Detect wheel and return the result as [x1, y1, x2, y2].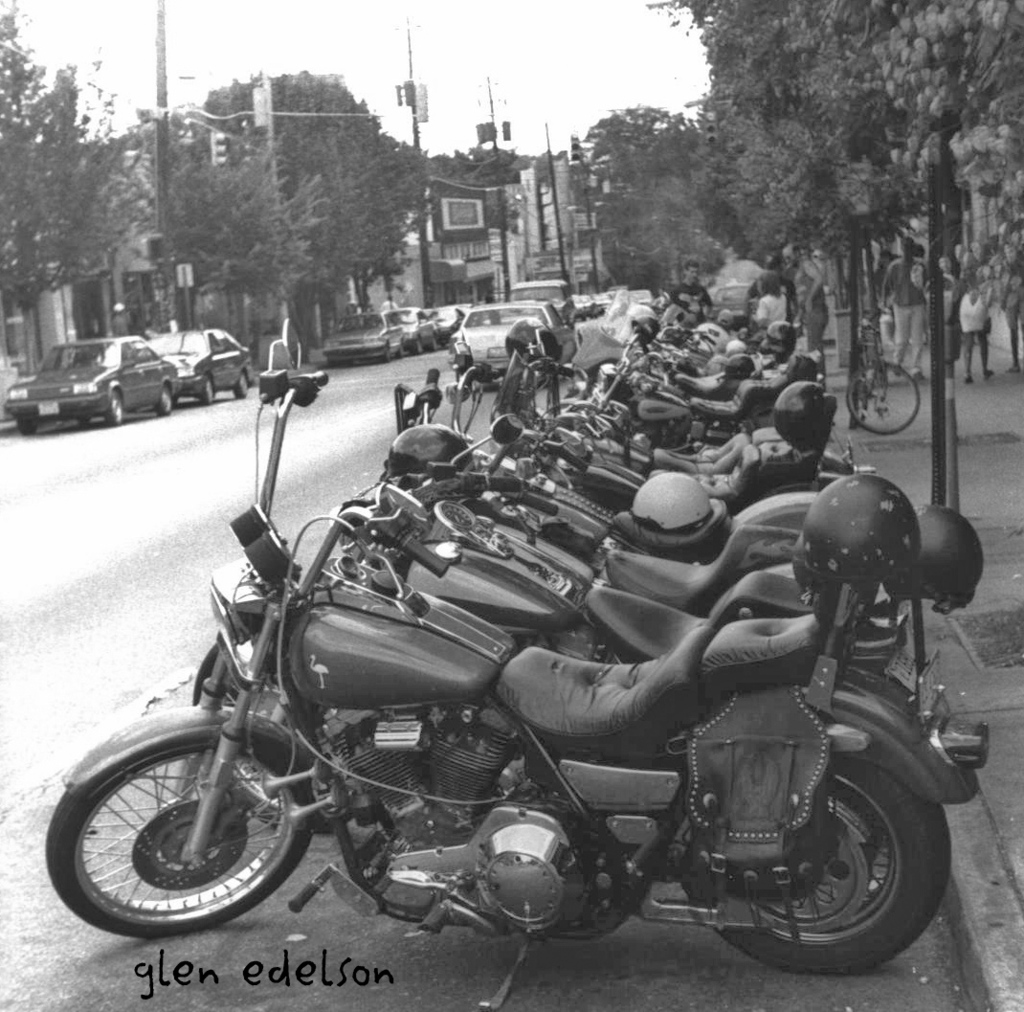
[198, 379, 215, 400].
